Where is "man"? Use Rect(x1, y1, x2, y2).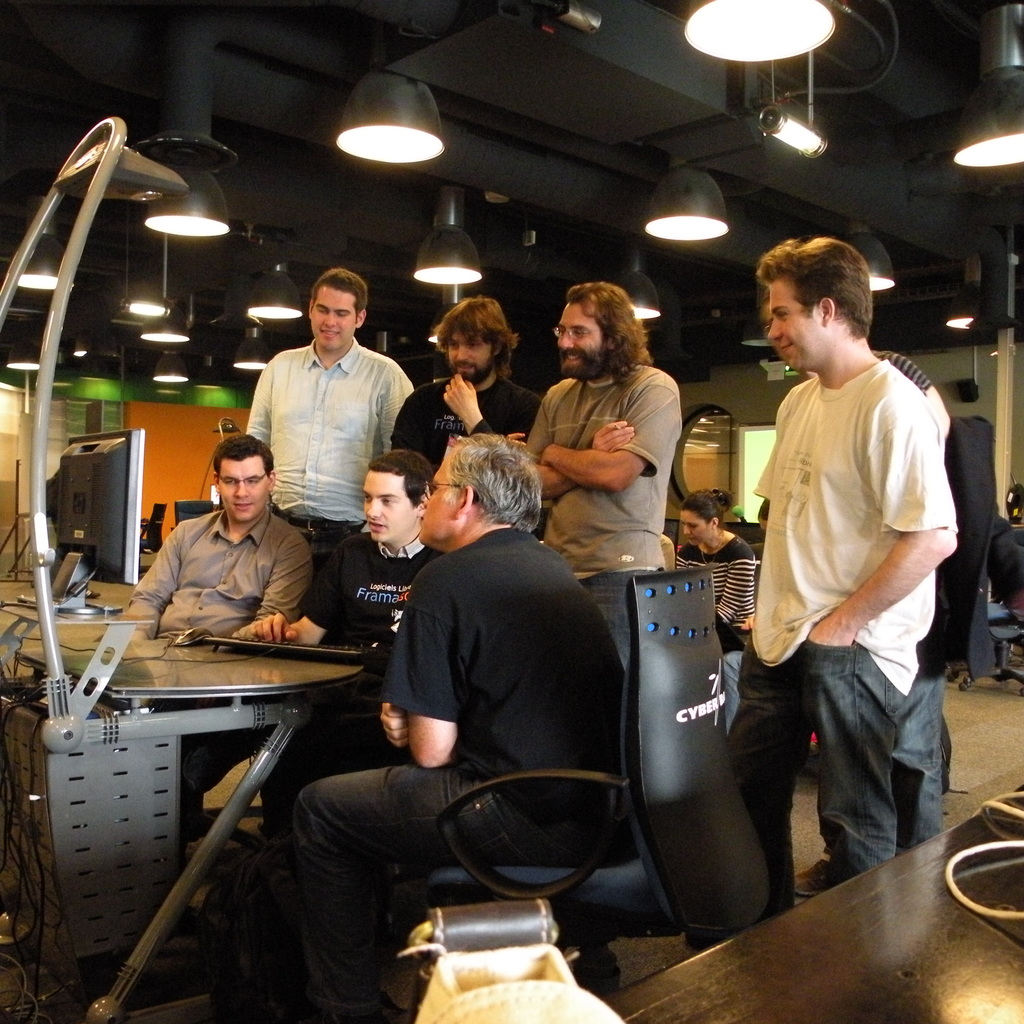
Rect(120, 424, 331, 652).
